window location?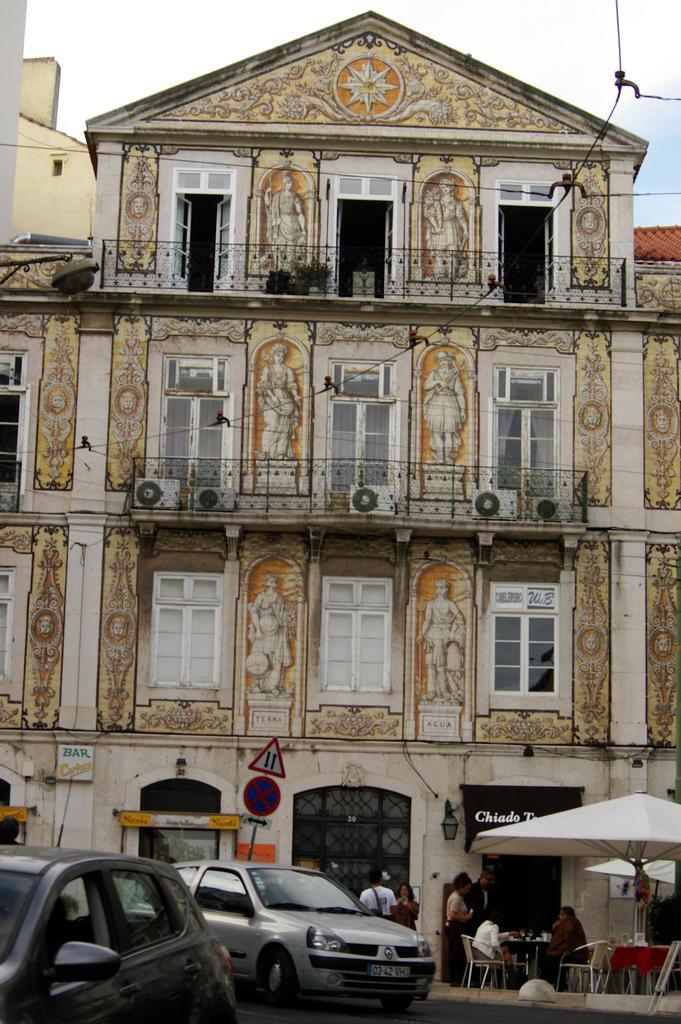
323, 363, 401, 502
